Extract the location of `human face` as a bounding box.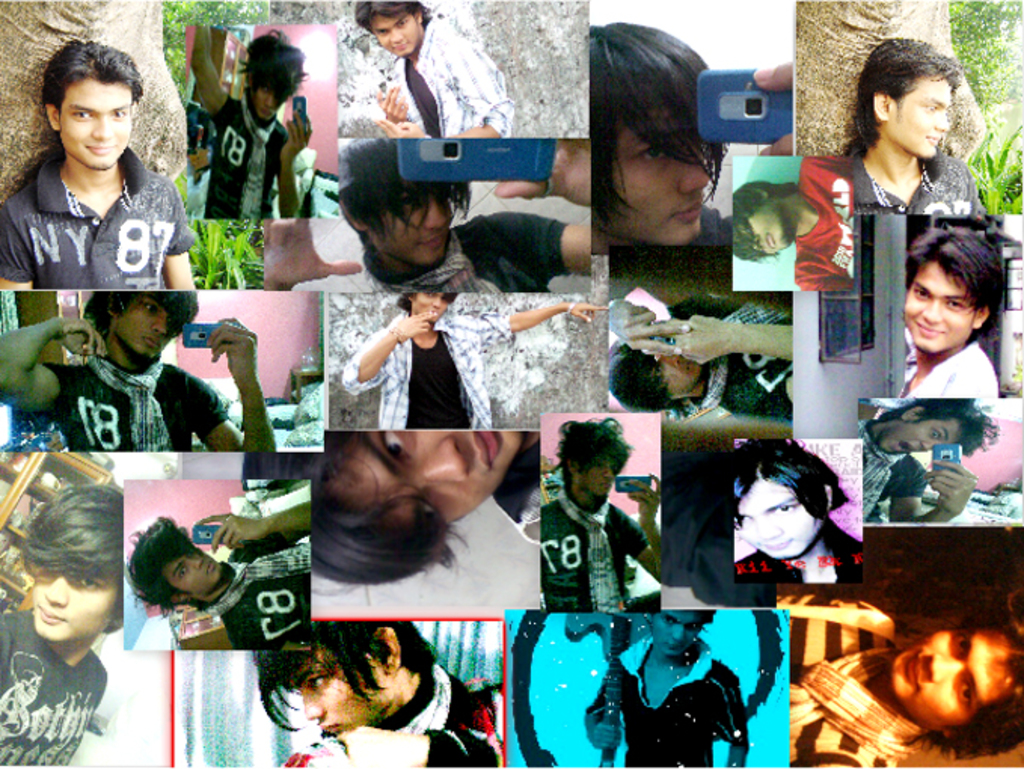
pyautogui.locateOnScreen(59, 77, 130, 170).
